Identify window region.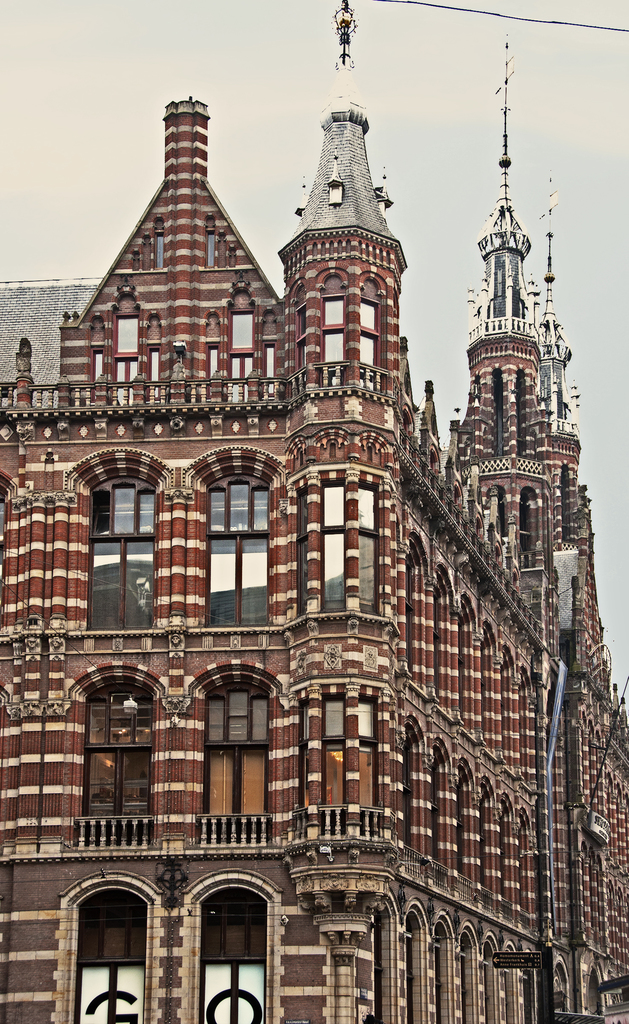
Region: 67/661/162/855.
